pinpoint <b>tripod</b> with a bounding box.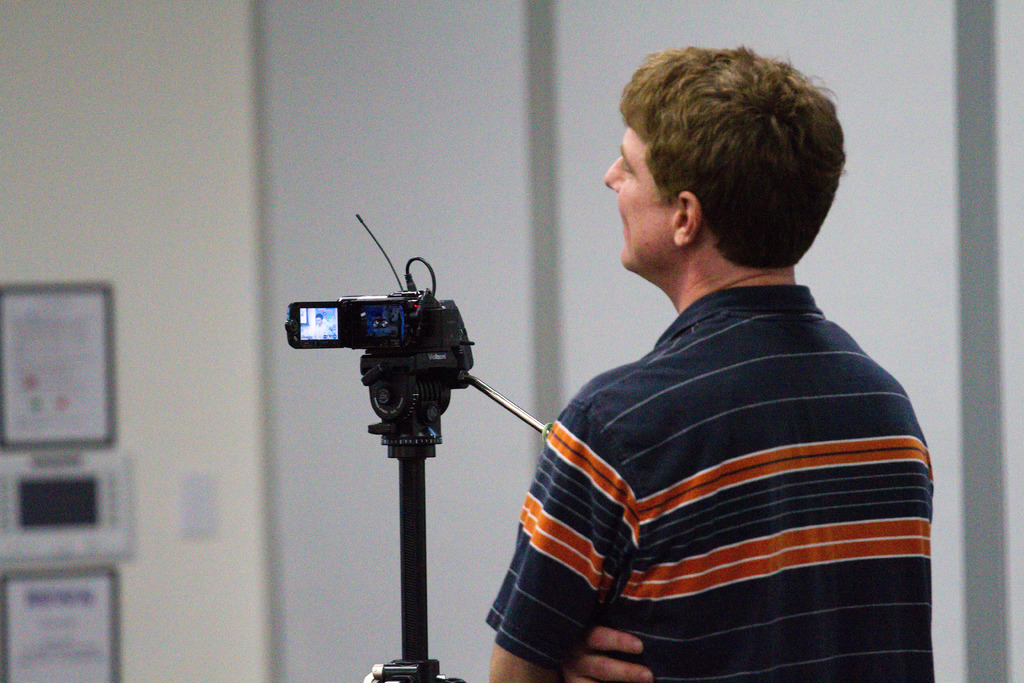
359/349/543/682.
